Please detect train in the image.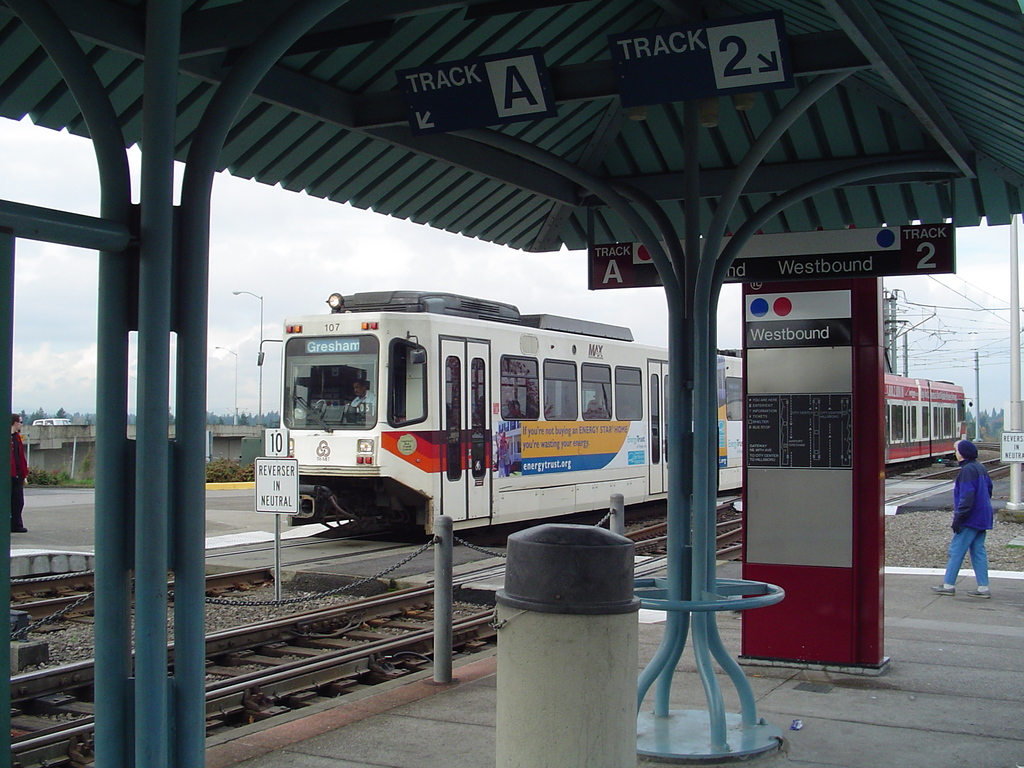
(257,289,966,540).
